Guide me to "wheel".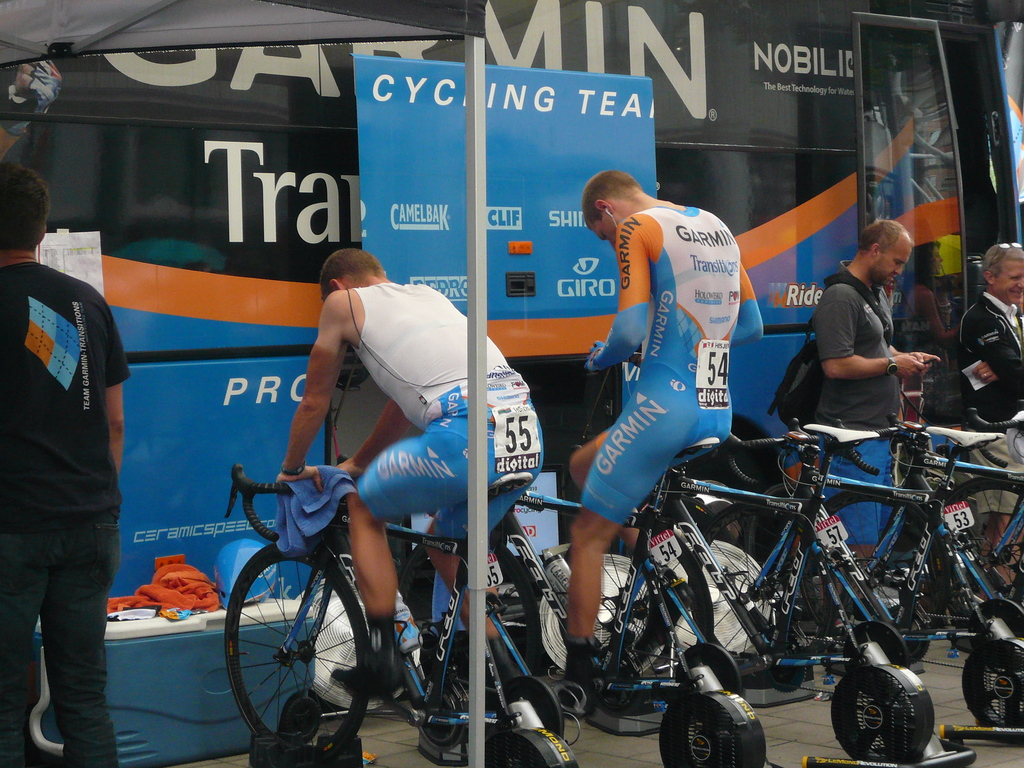
Guidance: <bbox>398, 543, 545, 716</bbox>.
